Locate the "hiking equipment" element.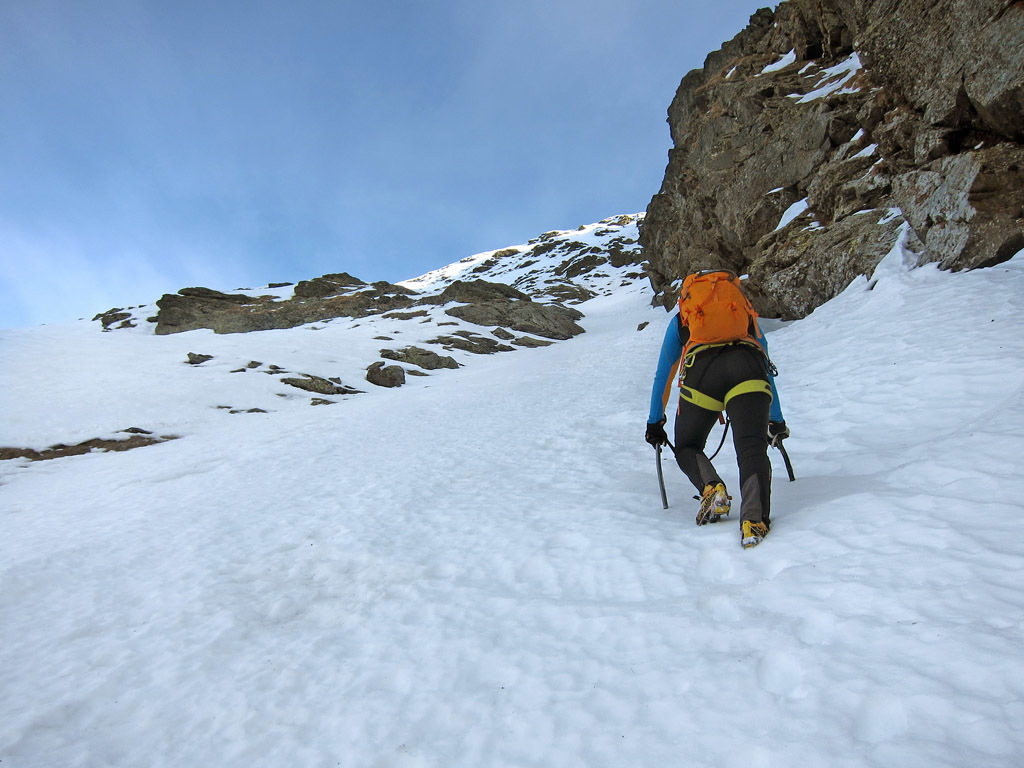
Element bbox: Rect(652, 443, 672, 508).
